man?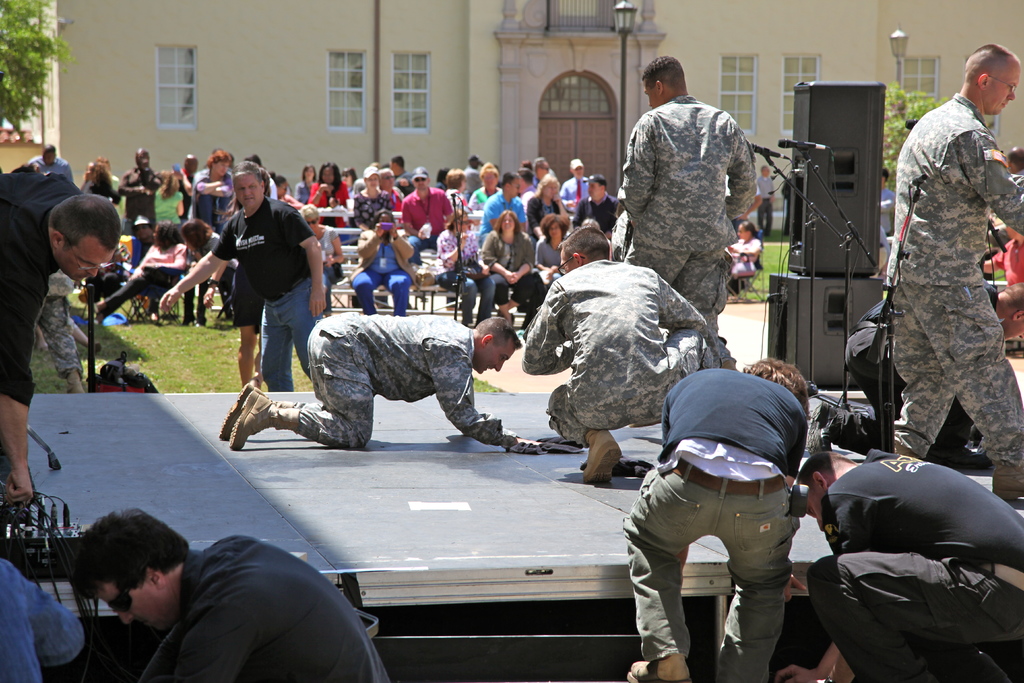
[left=568, top=172, right=618, bottom=240]
